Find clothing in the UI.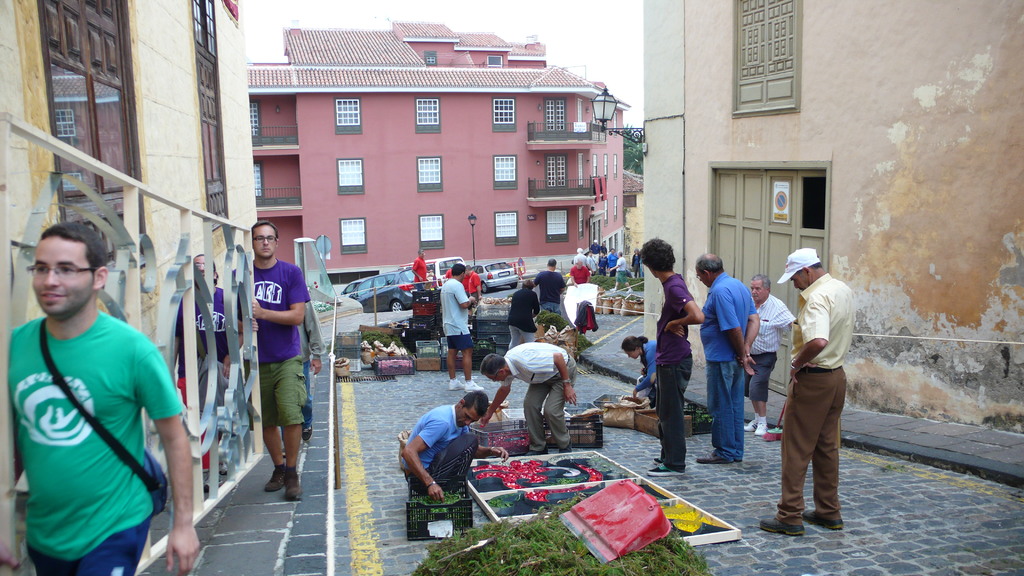
UI element at crop(438, 277, 470, 348).
